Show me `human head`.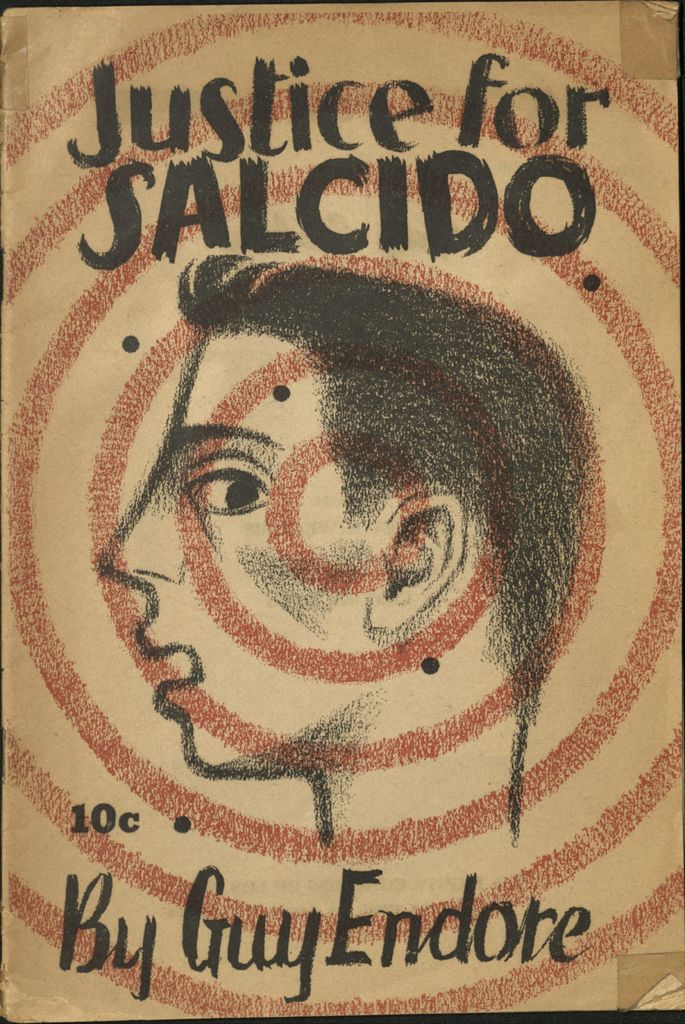
`human head` is here: 144:264:516:732.
